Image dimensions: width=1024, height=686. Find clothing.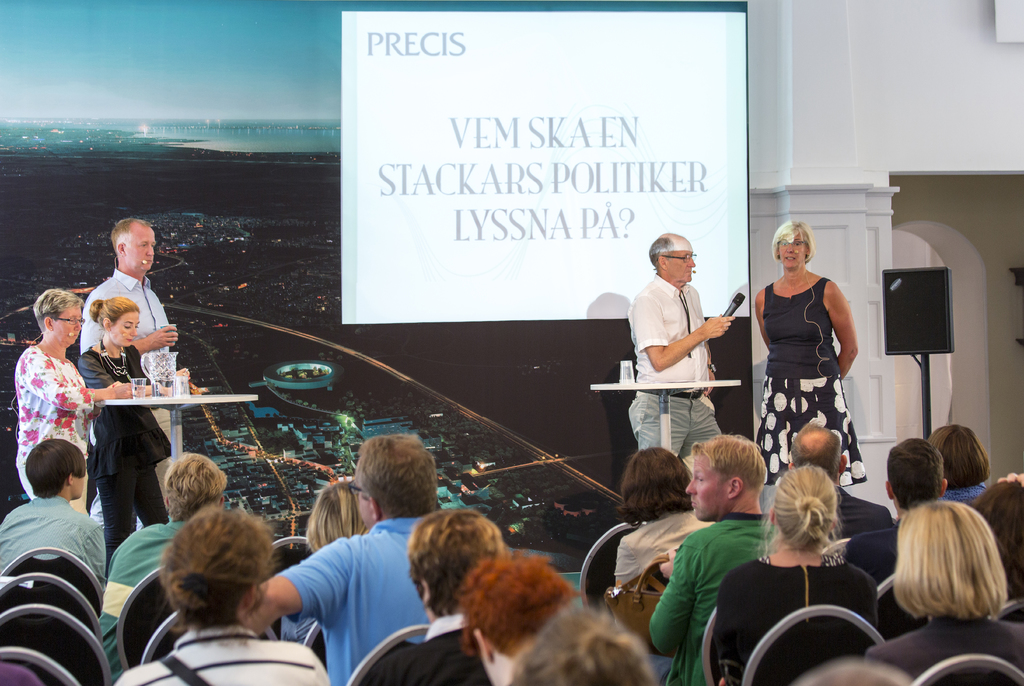
(82,266,171,363).
